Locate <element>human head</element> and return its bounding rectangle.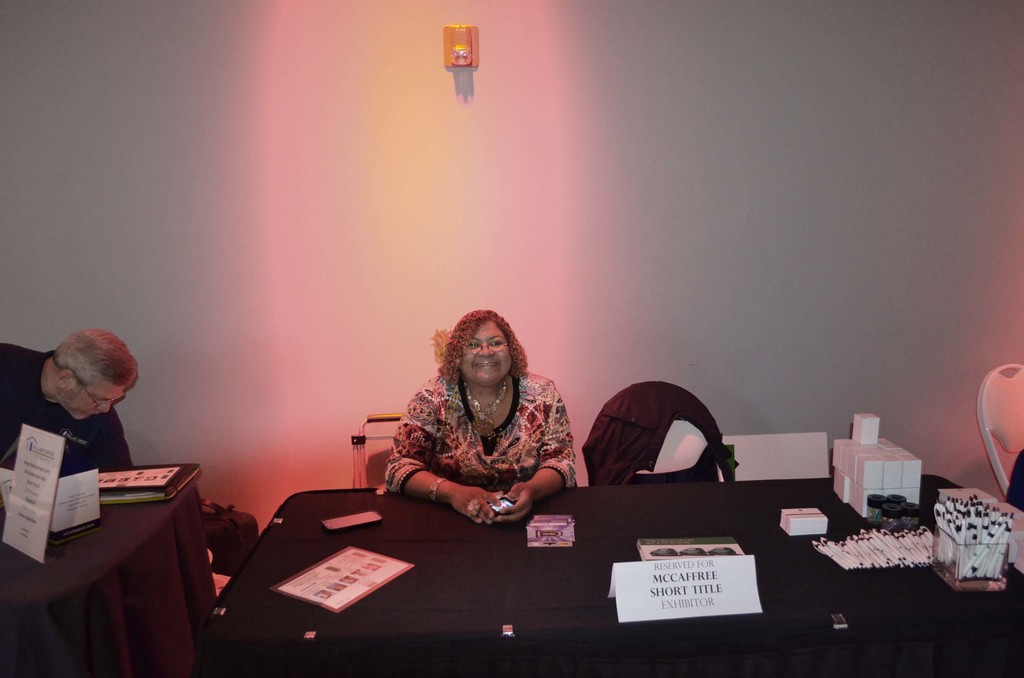
(448,307,525,386).
